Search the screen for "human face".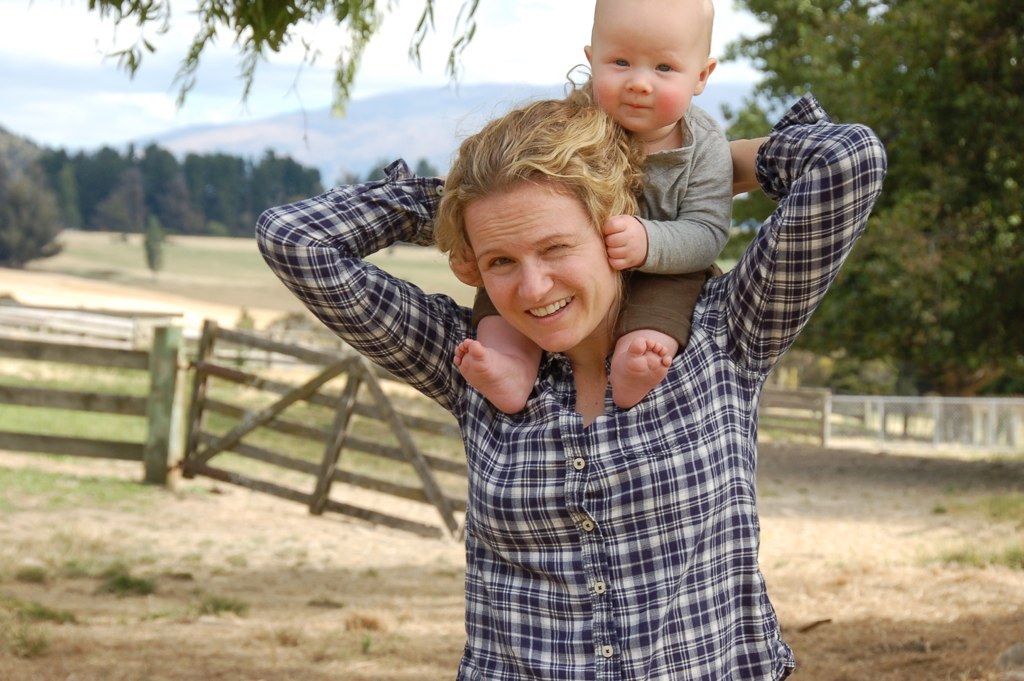
Found at BBox(464, 167, 631, 347).
